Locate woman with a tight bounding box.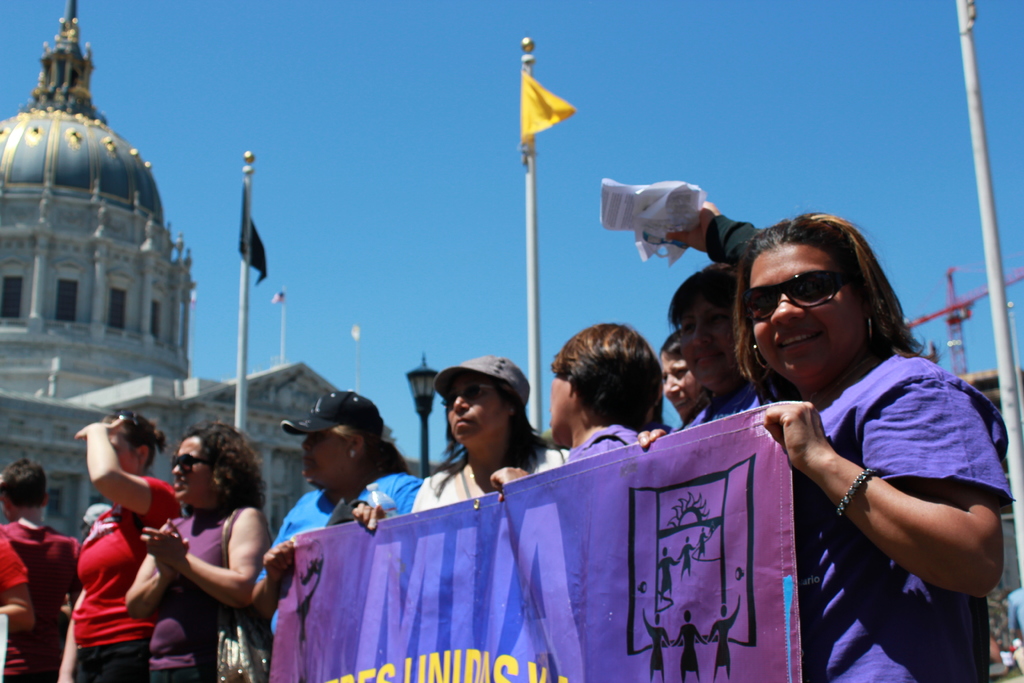
pyautogui.locateOnScreen(480, 316, 670, 498).
